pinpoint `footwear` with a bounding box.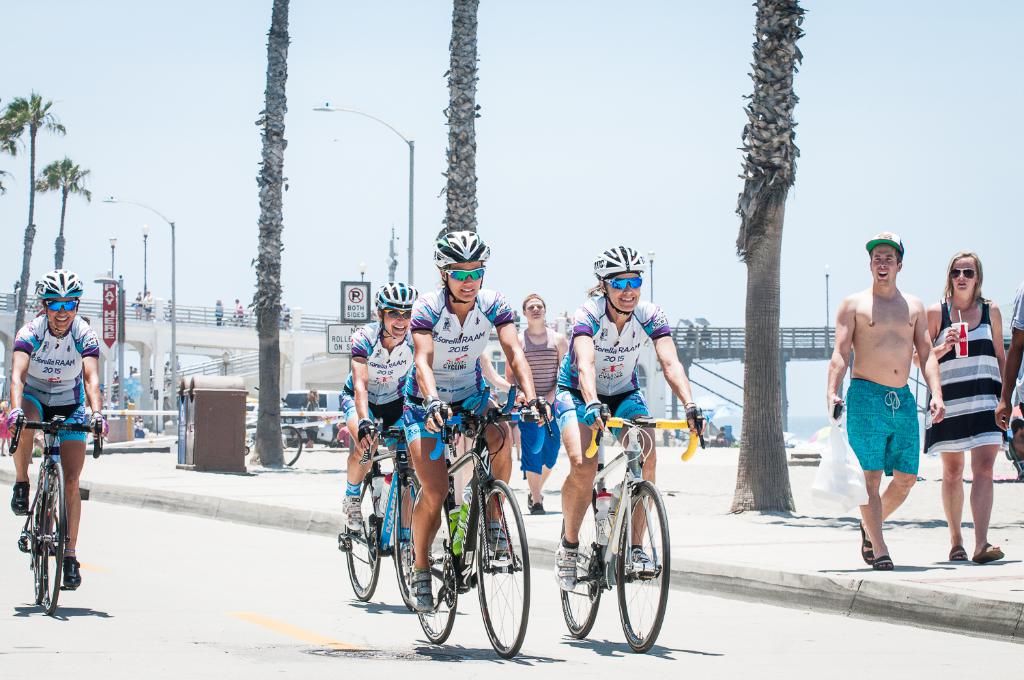
left=867, top=553, right=896, bottom=575.
